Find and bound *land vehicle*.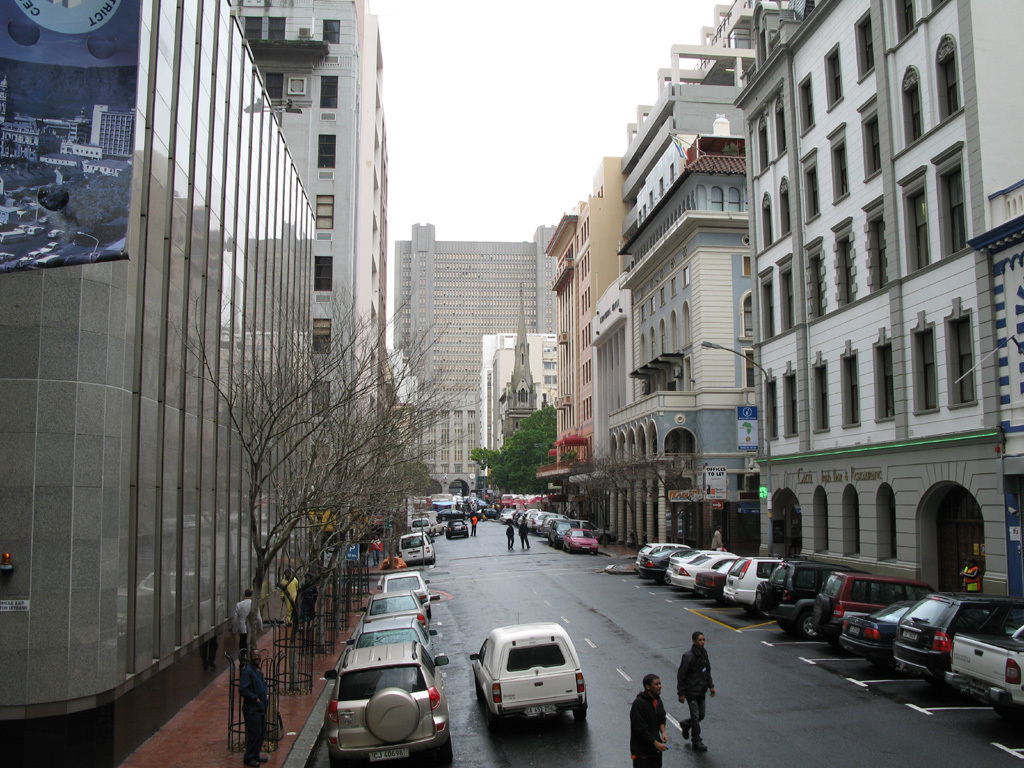
Bound: <box>644,540,683,573</box>.
